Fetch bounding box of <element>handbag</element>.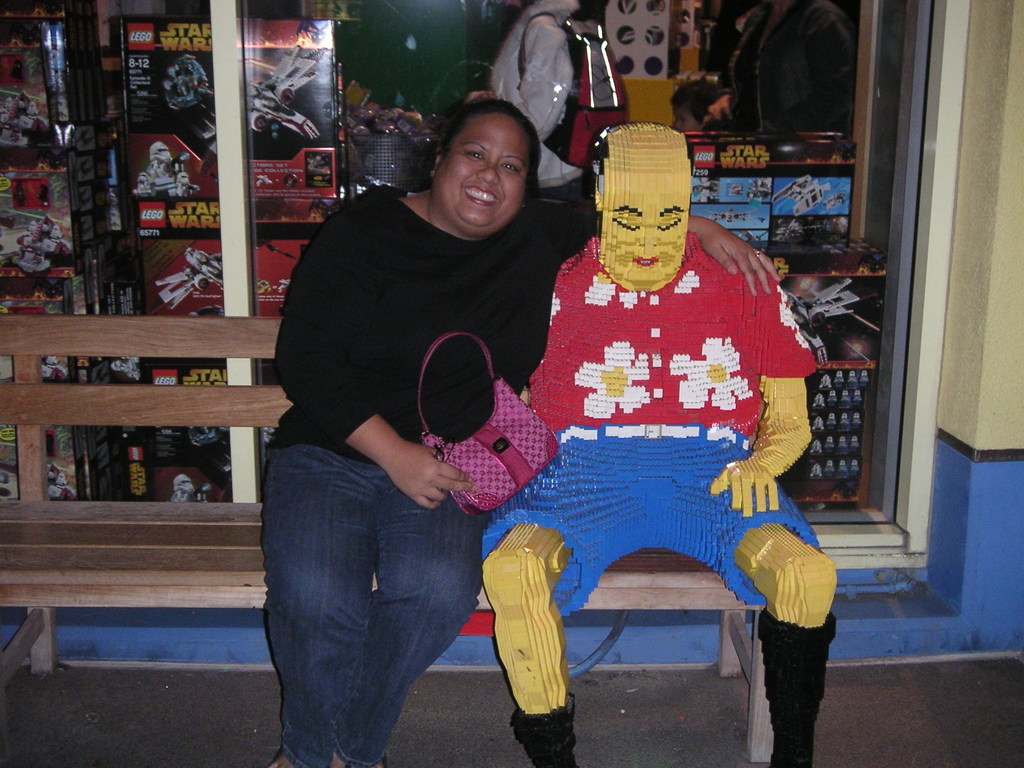
Bbox: left=422, top=334, right=560, bottom=518.
